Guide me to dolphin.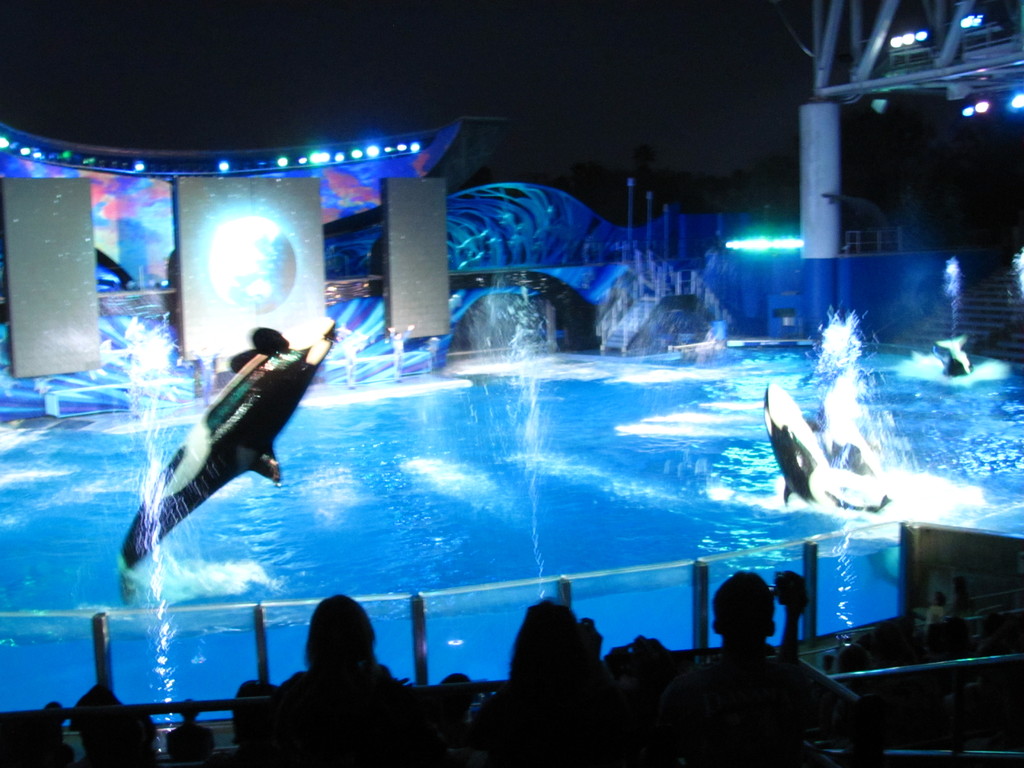
Guidance: 111, 314, 337, 598.
